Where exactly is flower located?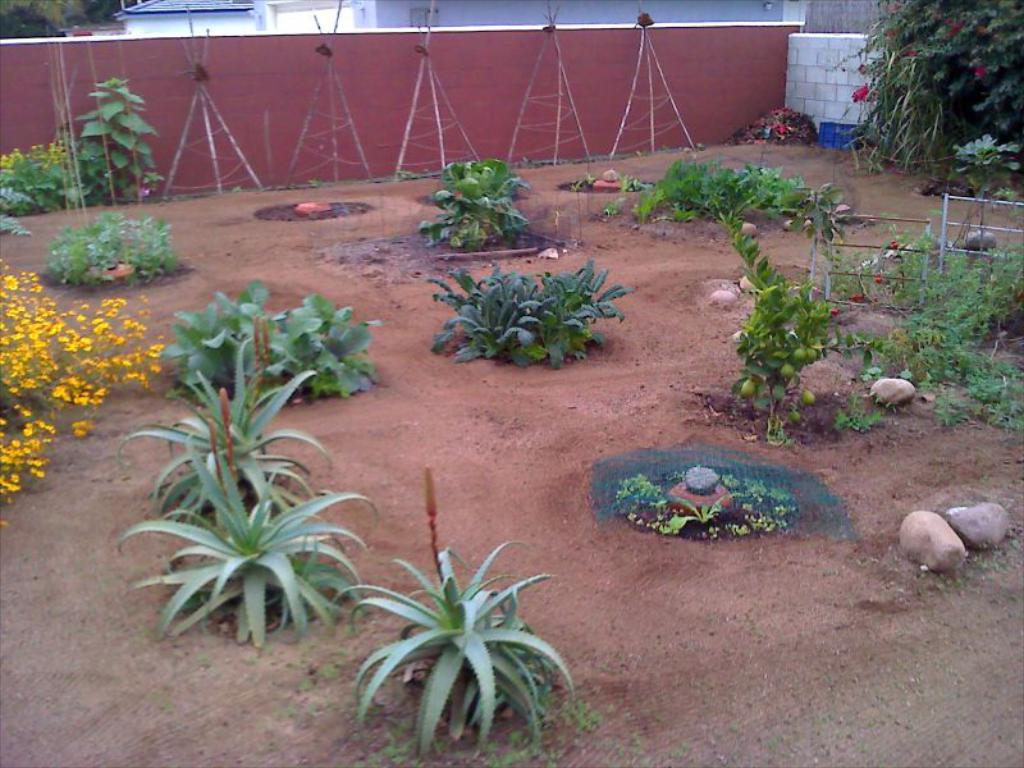
Its bounding box is 0, 270, 23, 296.
